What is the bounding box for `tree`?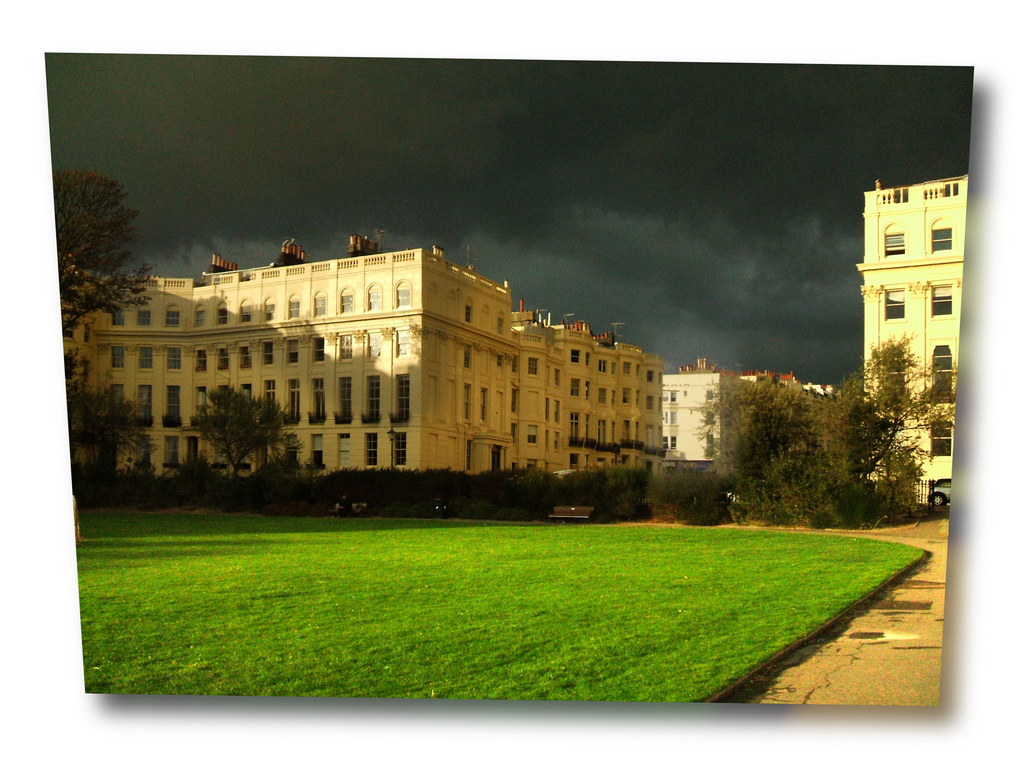
x1=184, y1=389, x2=290, y2=476.
